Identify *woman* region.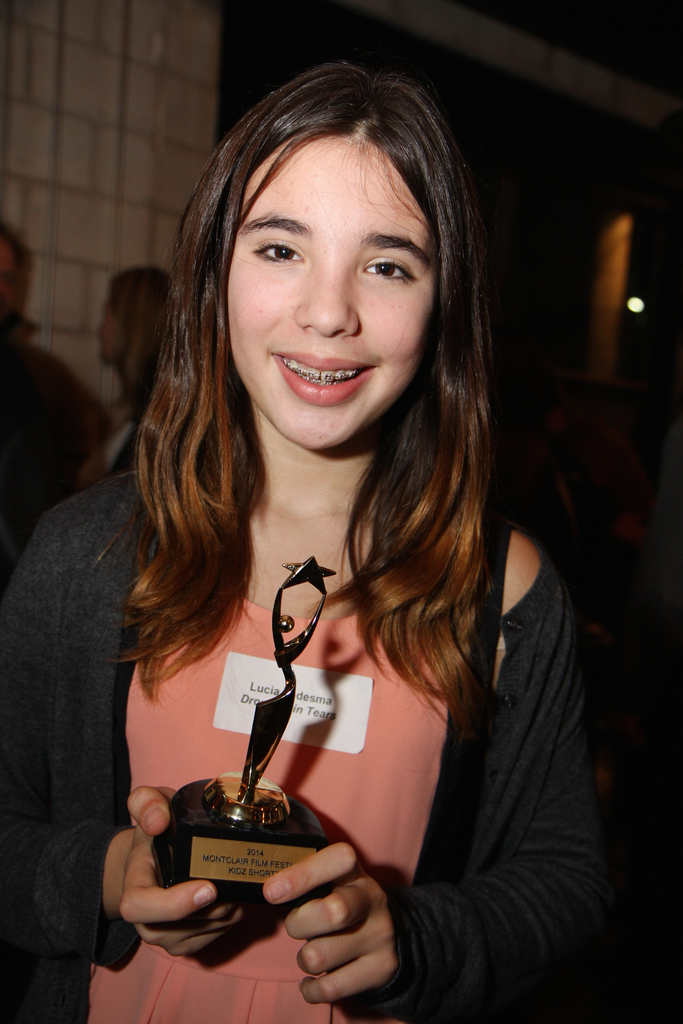
Region: bbox=[0, 60, 605, 1023].
